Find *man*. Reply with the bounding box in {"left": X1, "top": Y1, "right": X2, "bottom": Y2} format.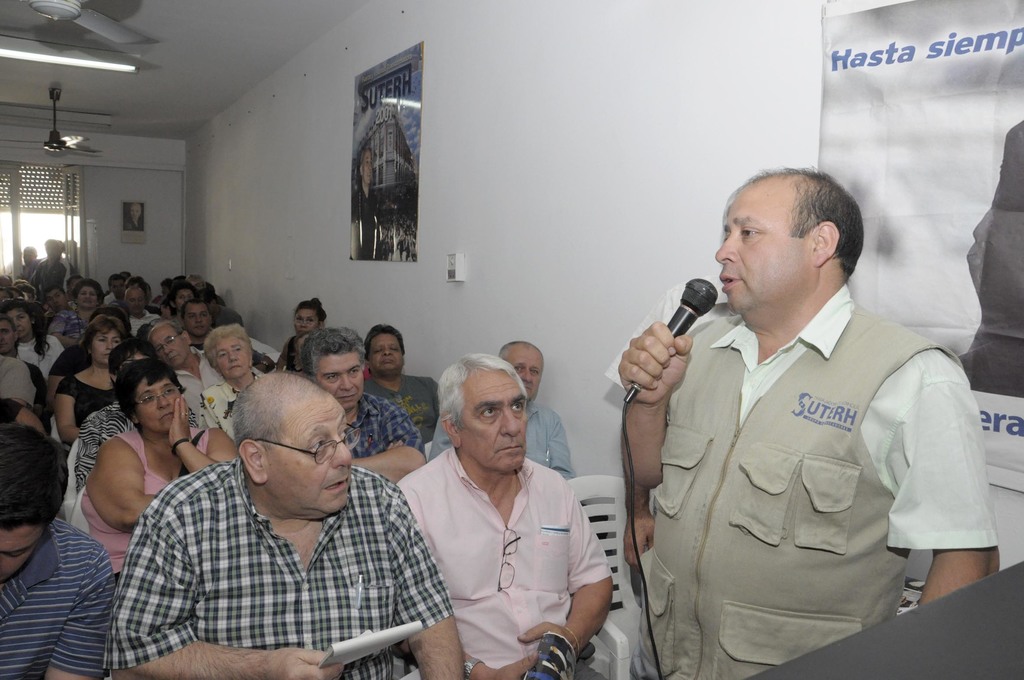
{"left": 124, "top": 287, "right": 163, "bottom": 333}.
